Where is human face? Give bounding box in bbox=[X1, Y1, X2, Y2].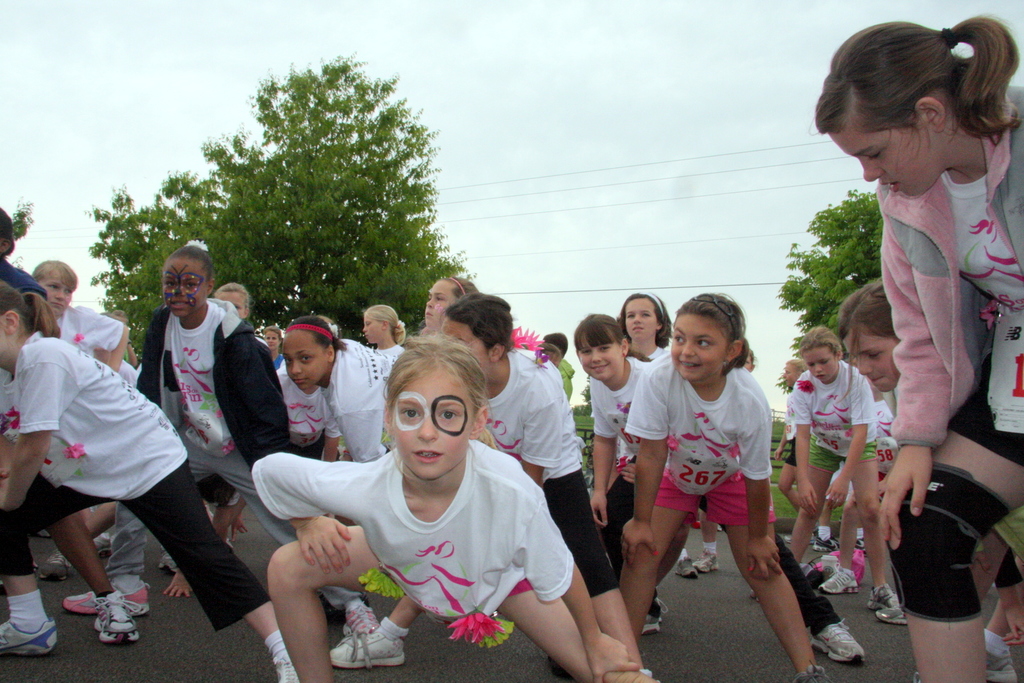
bbox=[220, 294, 244, 317].
